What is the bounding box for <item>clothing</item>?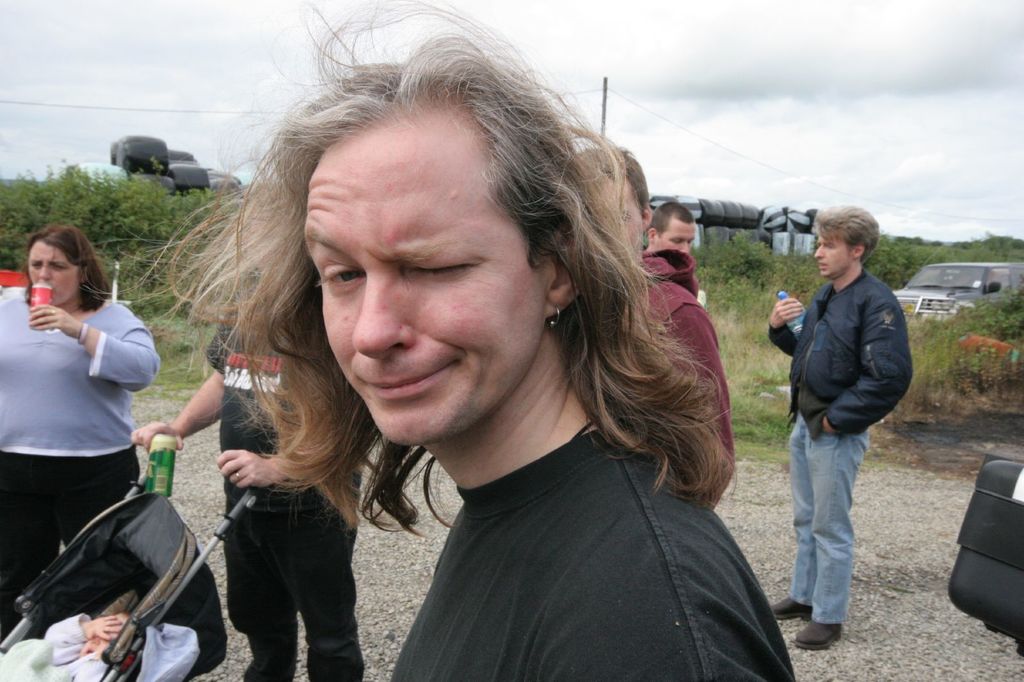
(381, 381, 840, 681).
